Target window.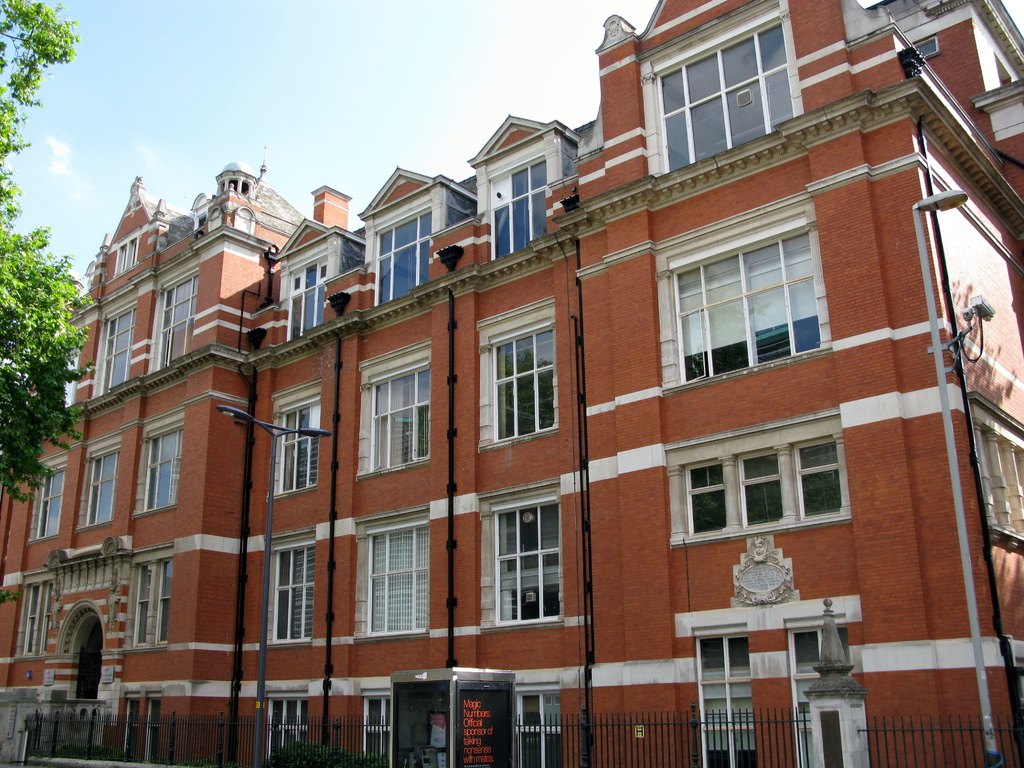
Target region: x1=668, y1=193, x2=816, y2=390.
